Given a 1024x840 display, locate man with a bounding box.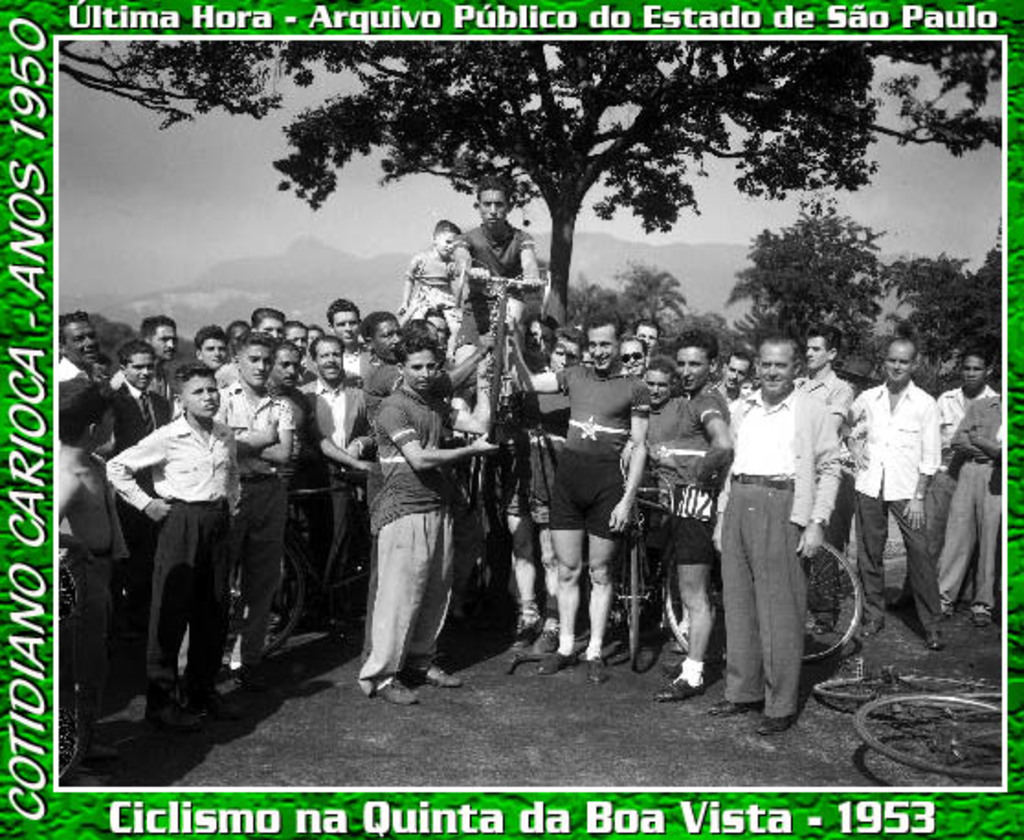
Located: (x1=833, y1=328, x2=958, y2=642).
